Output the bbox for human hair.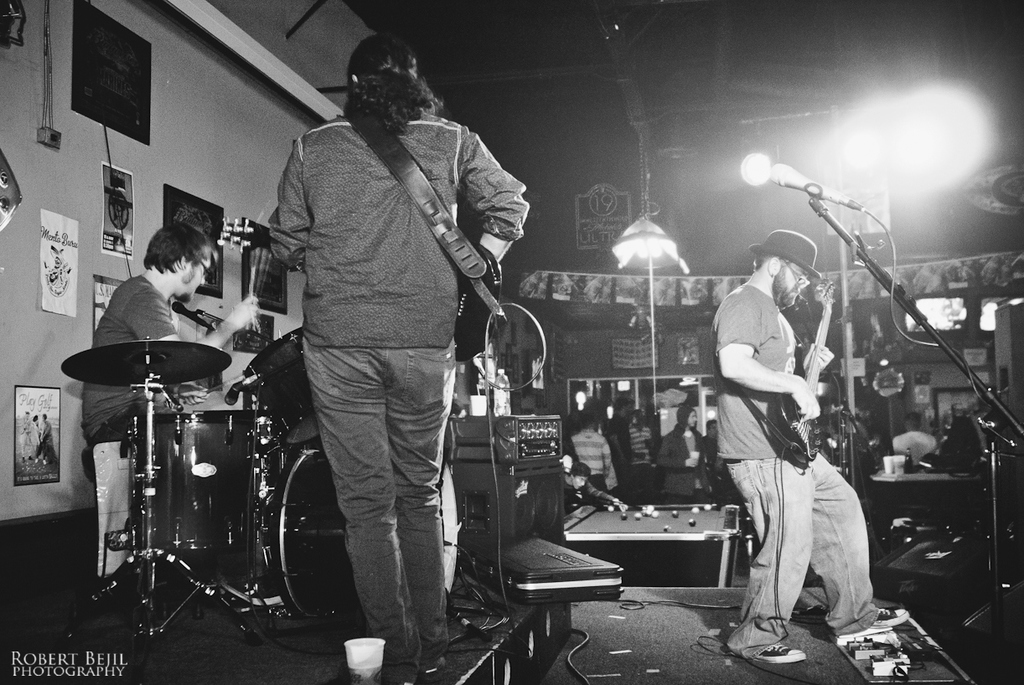
(339,28,434,122).
